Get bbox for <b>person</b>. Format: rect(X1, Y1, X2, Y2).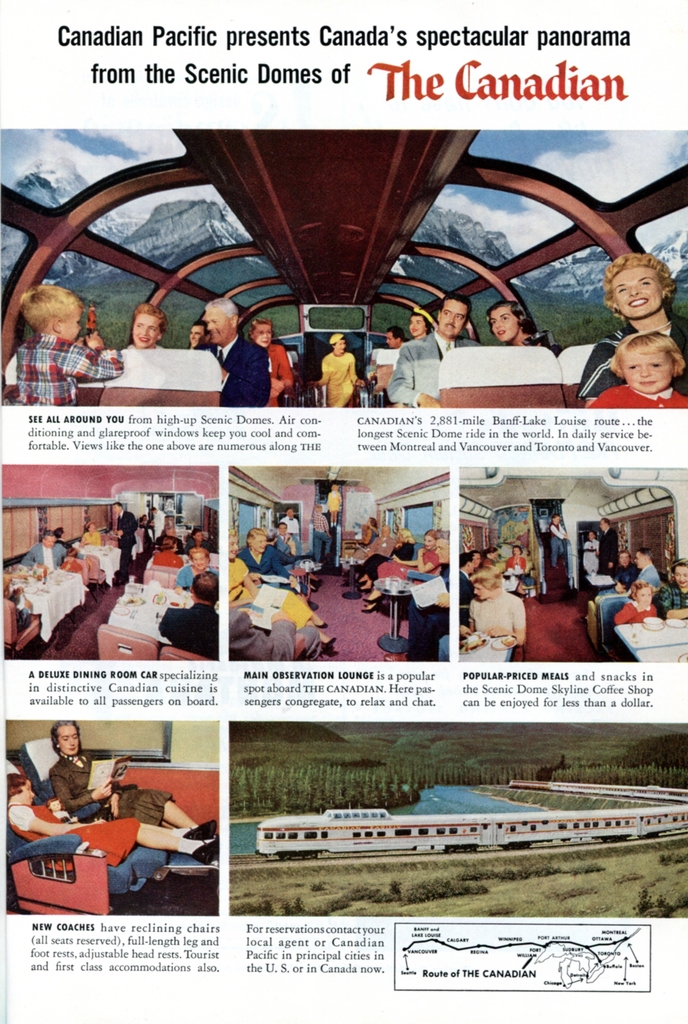
rect(266, 521, 297, 556).
